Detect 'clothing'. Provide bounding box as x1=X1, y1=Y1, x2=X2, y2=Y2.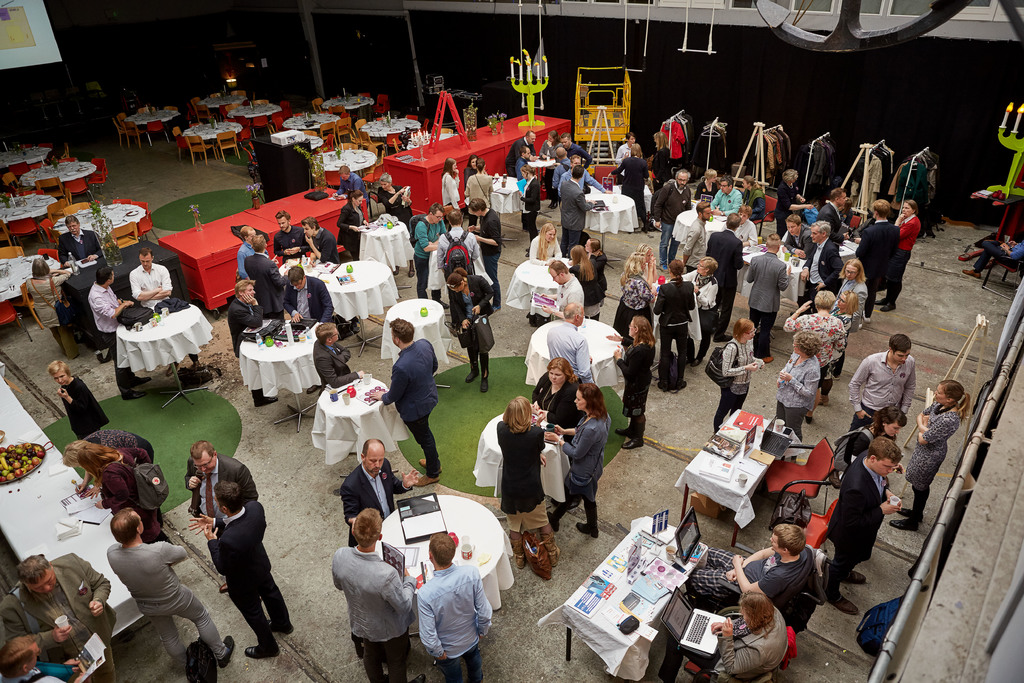
x1=244, y1=255, x2=286, y2=314.
